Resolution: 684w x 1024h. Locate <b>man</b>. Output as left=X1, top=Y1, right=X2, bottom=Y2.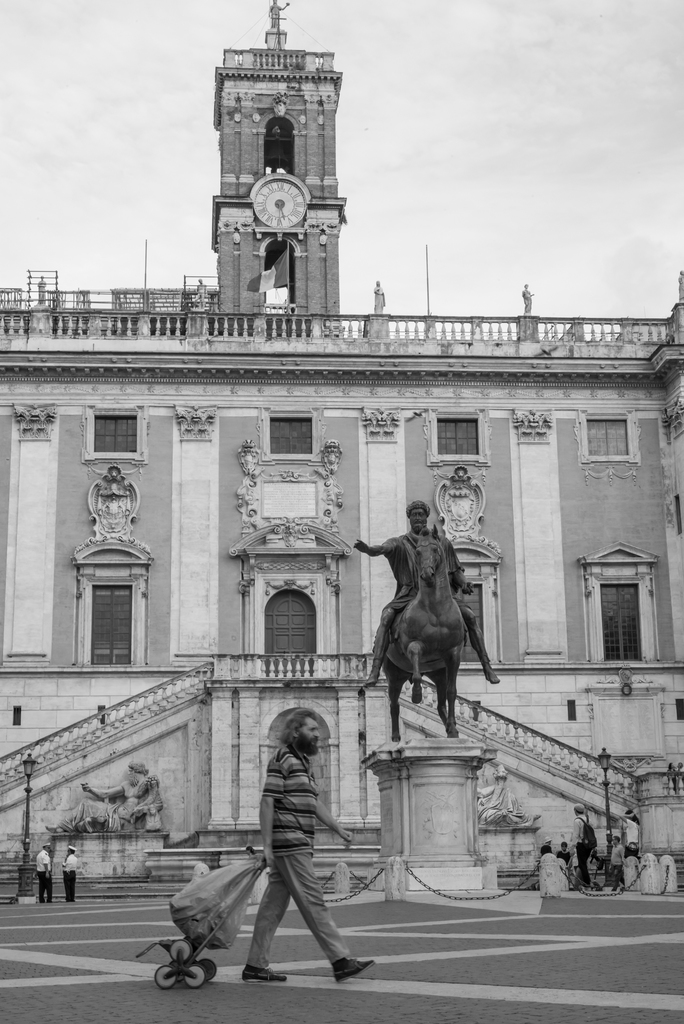
left=239, top=708, right=377, bottom=982.
